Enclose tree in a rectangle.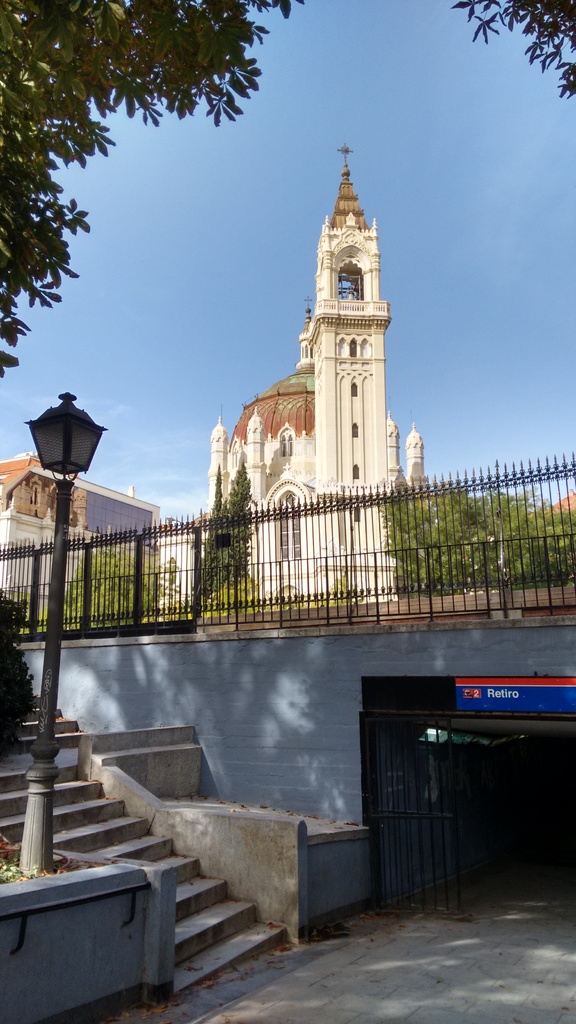
{"left": 9, "top": 17, "right": 310, "bottom": 359}.
